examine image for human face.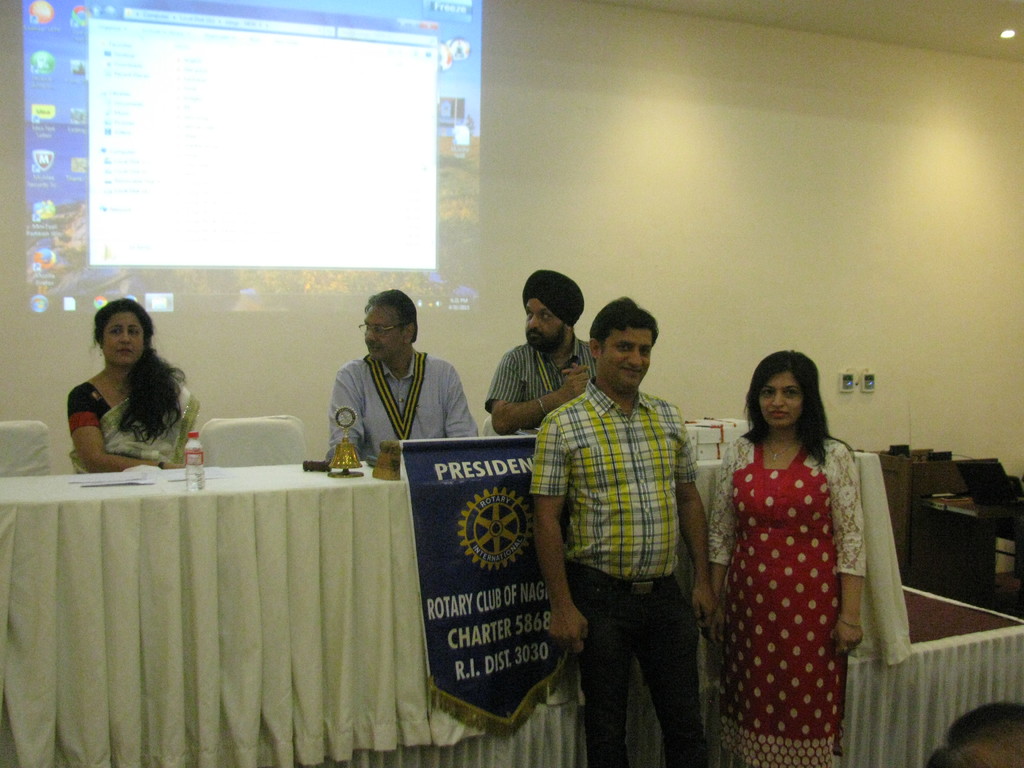
Examination result: 99 312 146 367.
